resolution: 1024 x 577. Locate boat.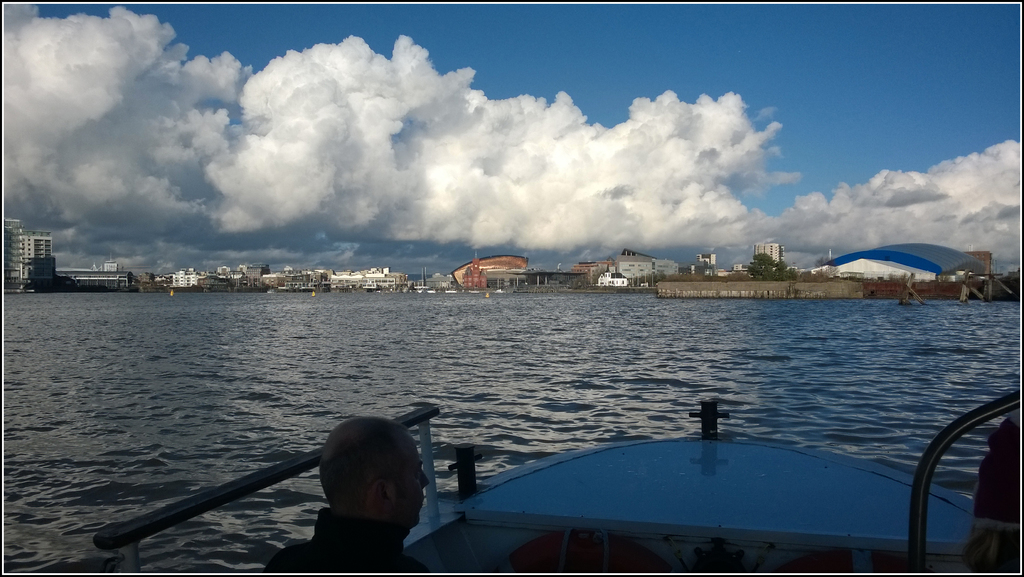
pyautogui.locateOnScreen(97, 394, 1022, 576).
